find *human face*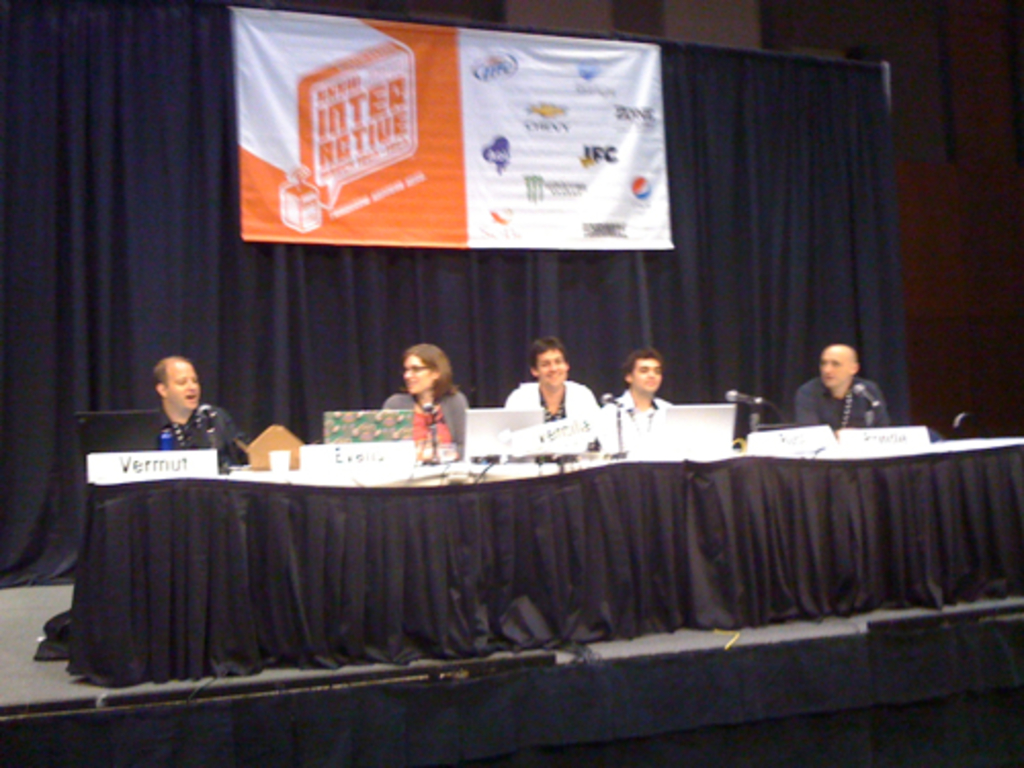
629/354/666/395
